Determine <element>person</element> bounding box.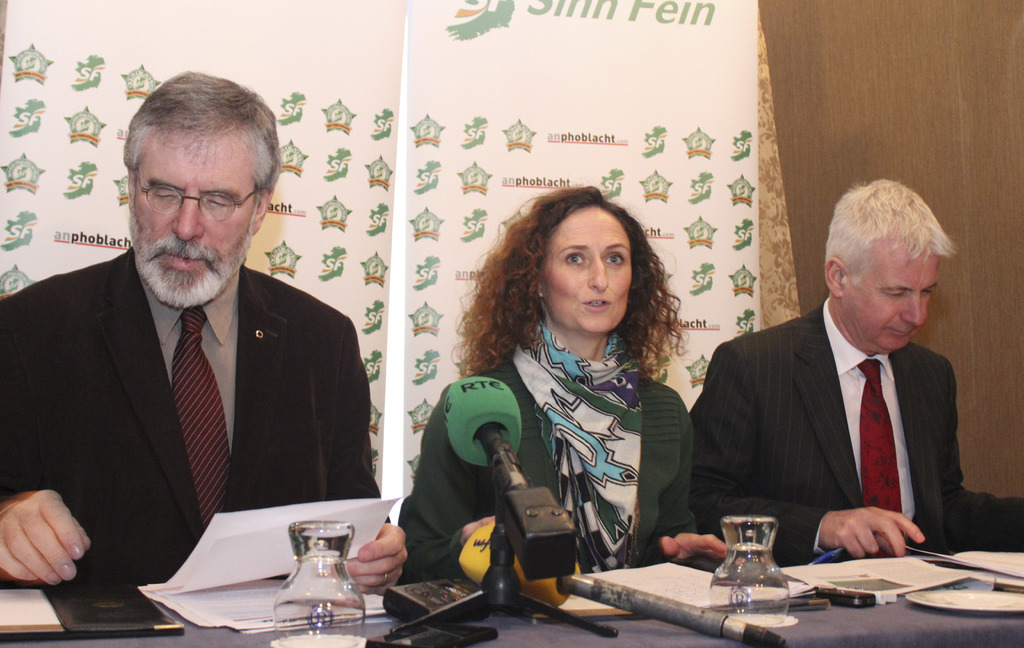
Determined: (left=399, top=182, right=737, bottom=587).
